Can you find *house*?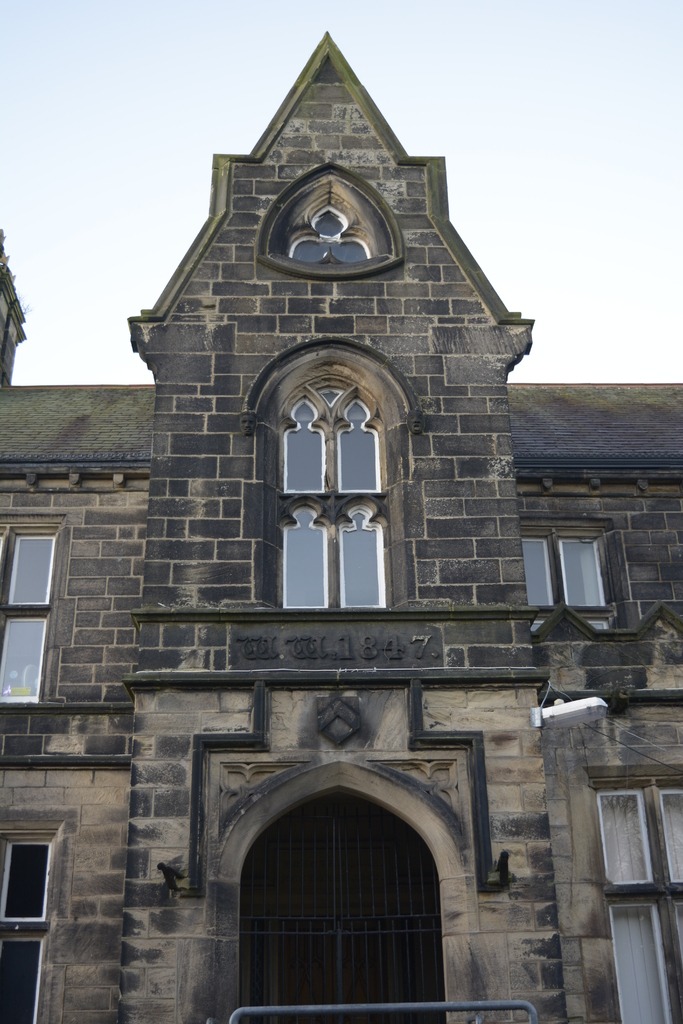
Yes, bounding box: box=[24, 6, 658, 1023].
